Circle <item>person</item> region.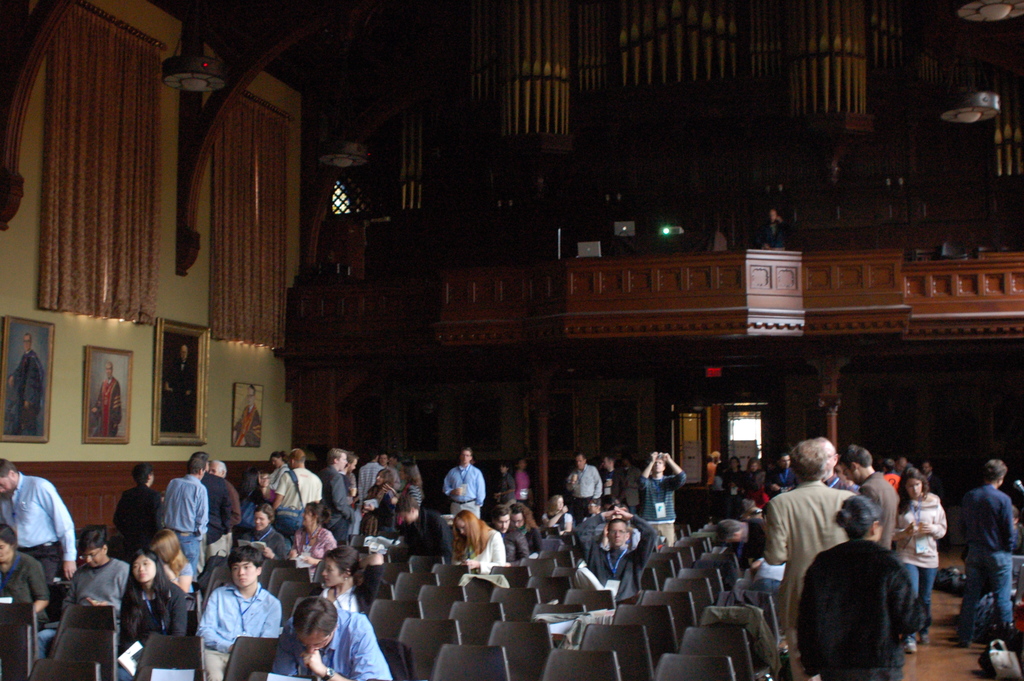
Region: l=86, t=357, r=129, b=439.
